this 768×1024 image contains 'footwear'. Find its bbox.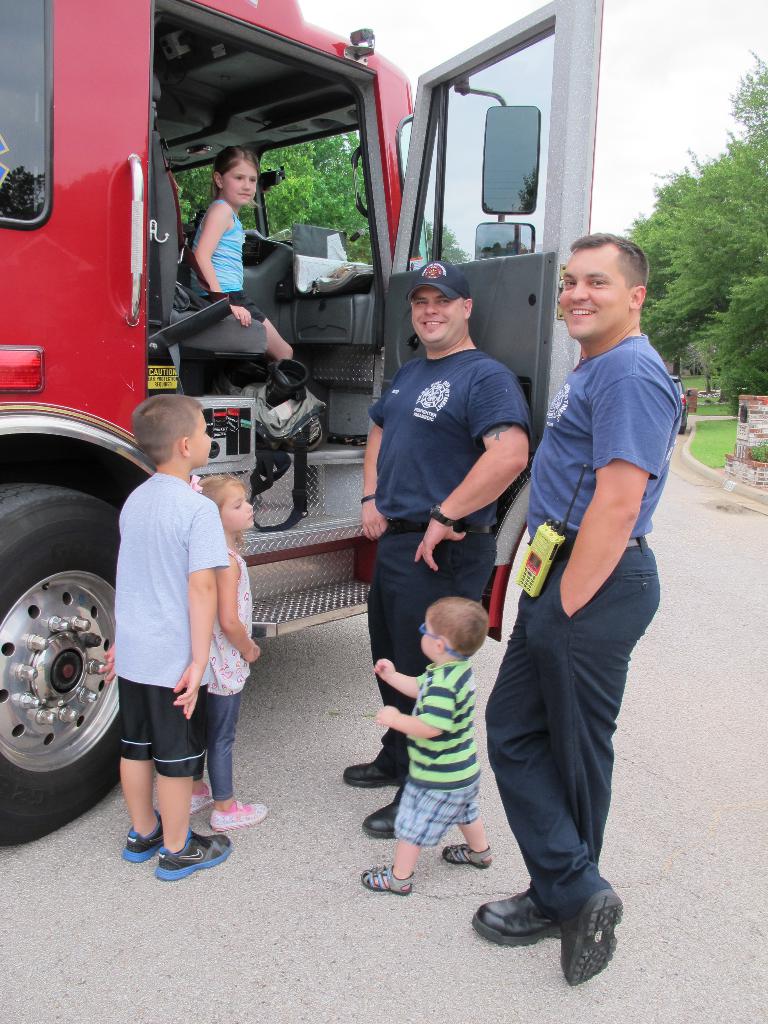
bbox=[190, 783, 216, 817].
